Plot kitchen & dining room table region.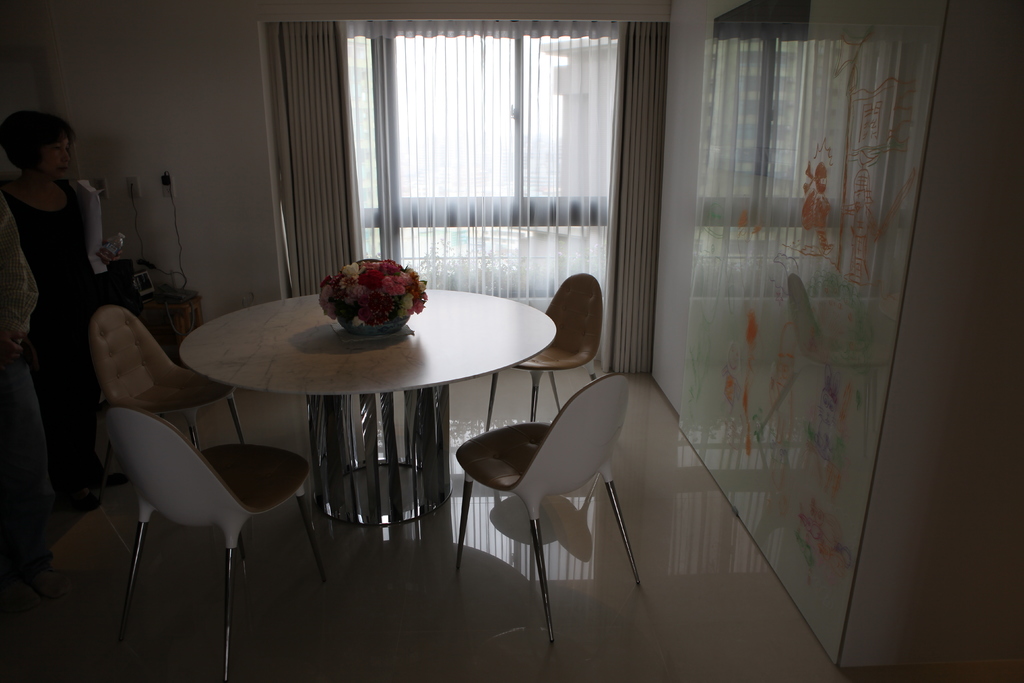
Plotted at (left=154, top=259, right=559, bottom=553).
